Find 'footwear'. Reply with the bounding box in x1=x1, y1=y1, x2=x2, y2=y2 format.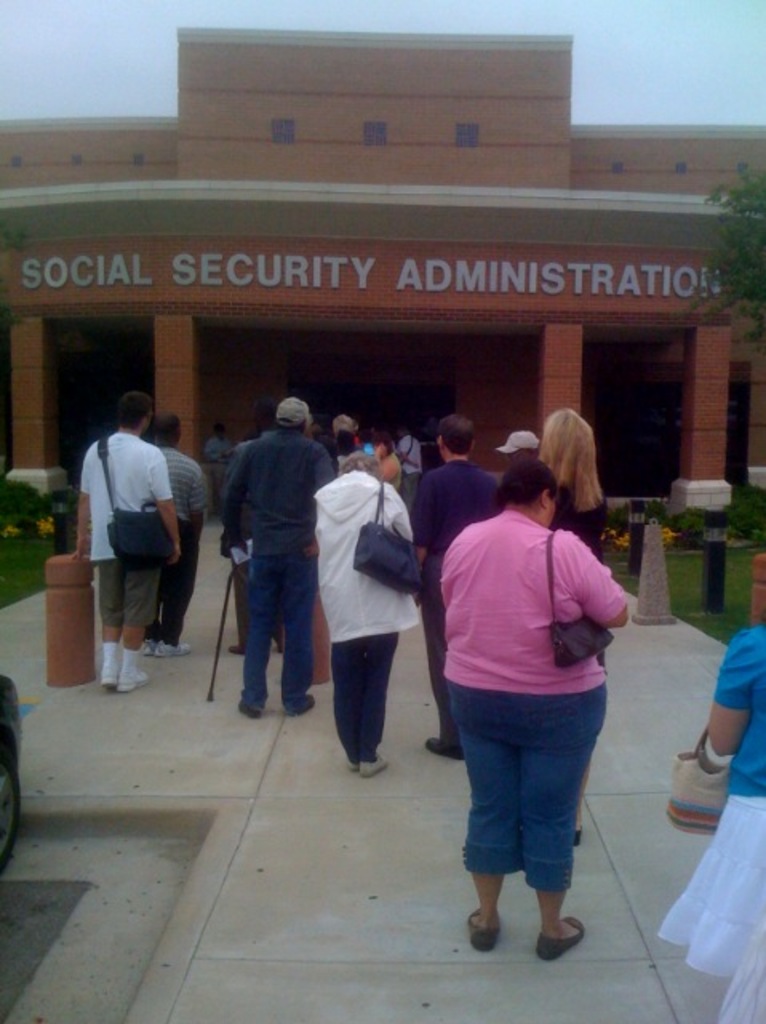
x1=462, y1=899, x2=507, y2=954.
